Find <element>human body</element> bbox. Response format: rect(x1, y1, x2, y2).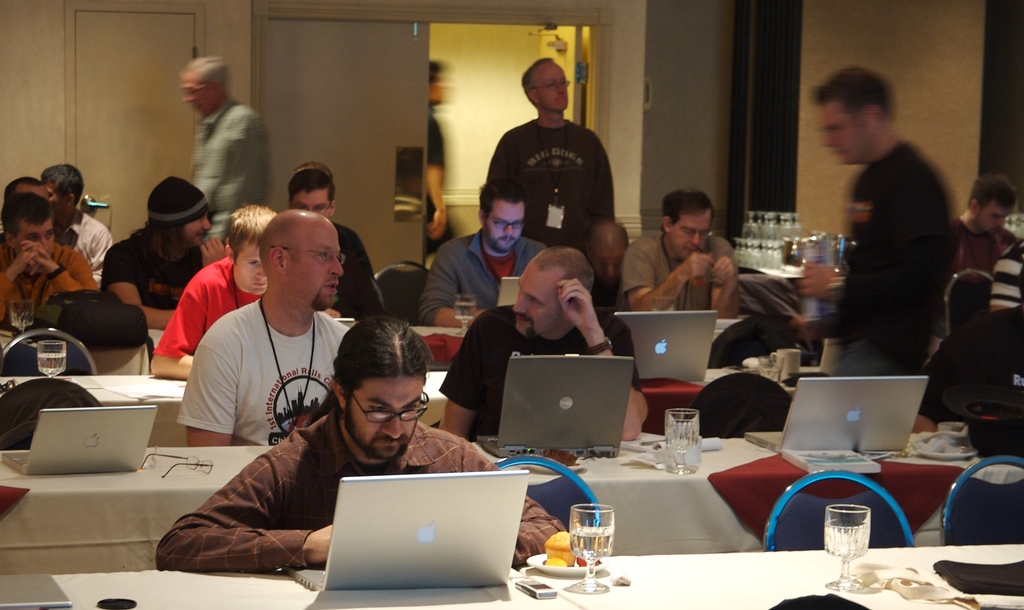
rect(154, 315, 564, 583).
